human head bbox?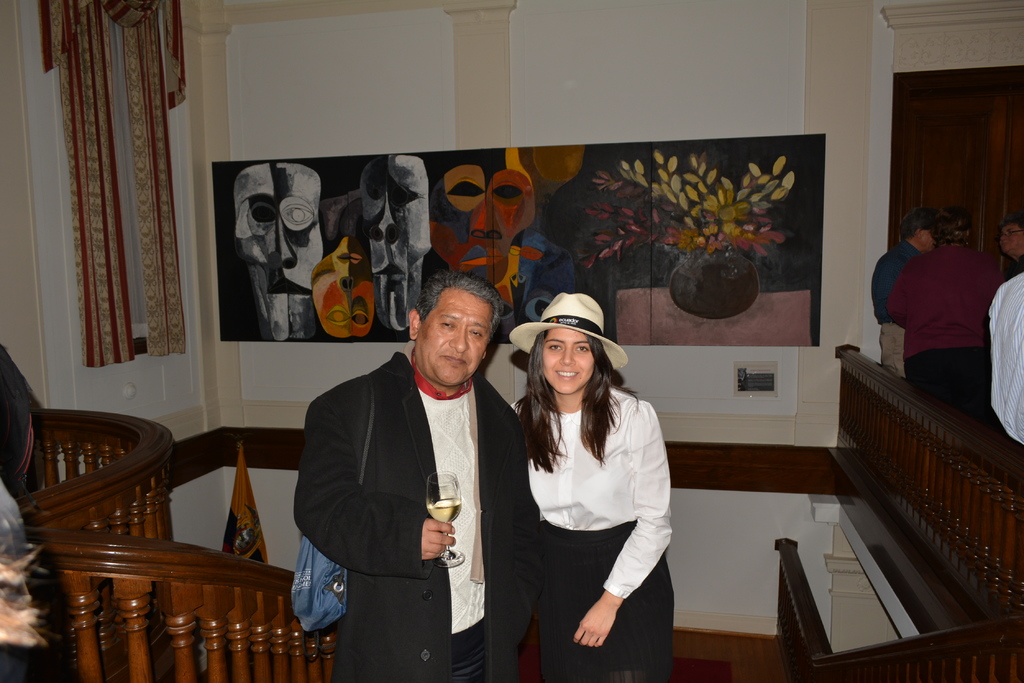
897,206,941,253
